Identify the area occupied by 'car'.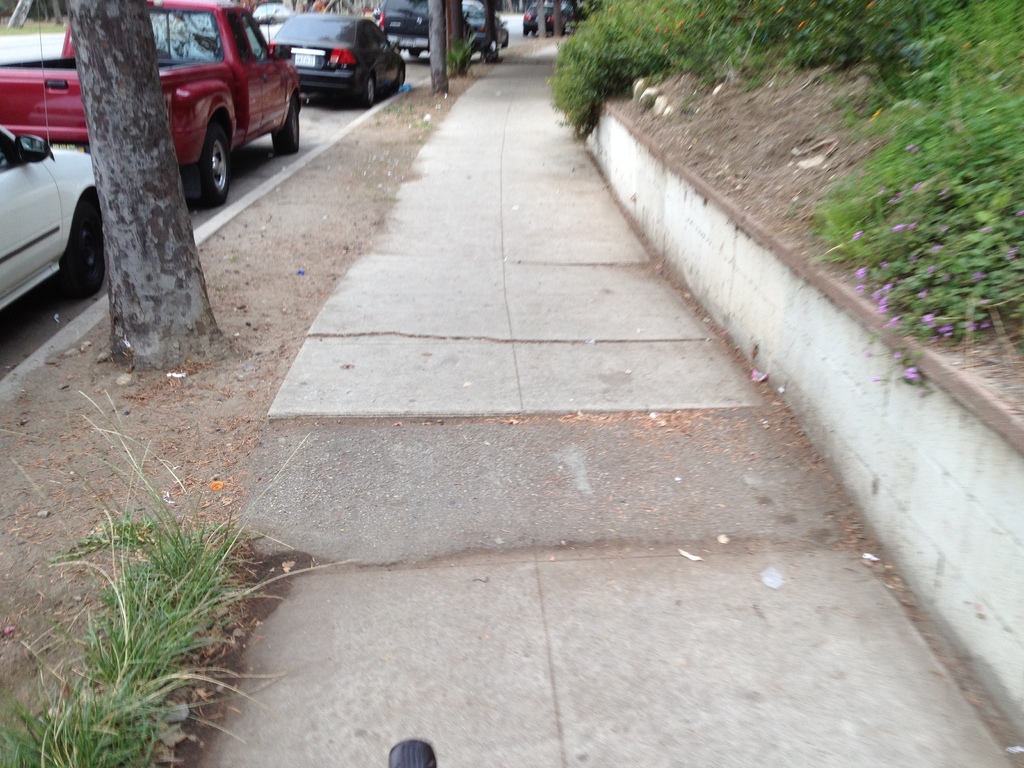
Area: Rect(370, 0, 454, 60).
